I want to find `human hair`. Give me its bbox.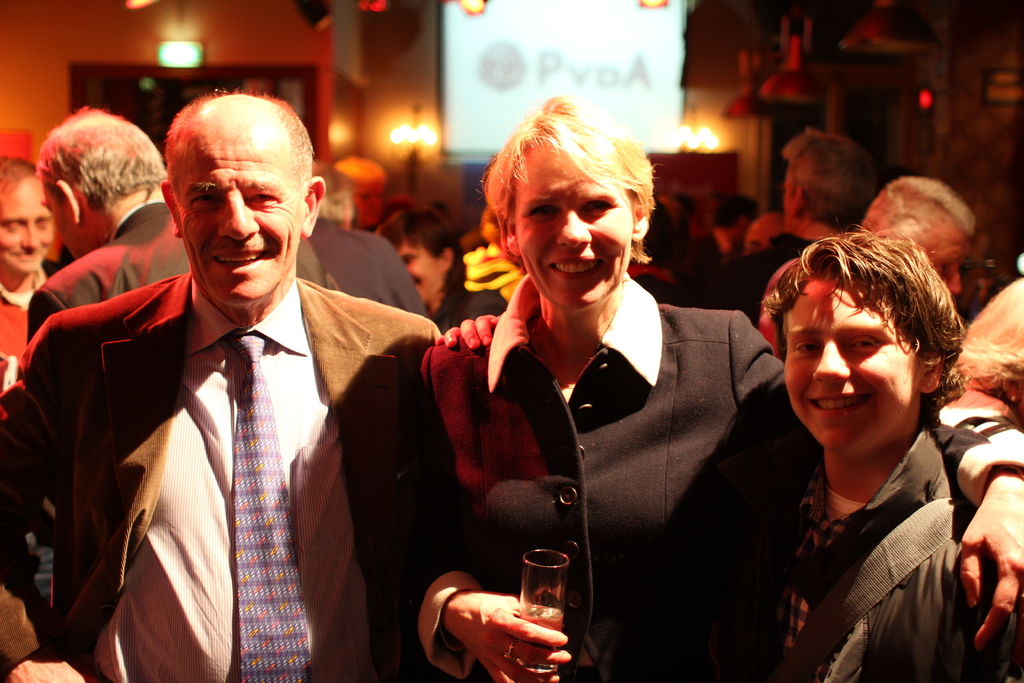
l=34, t=102, r=168, b=222.
